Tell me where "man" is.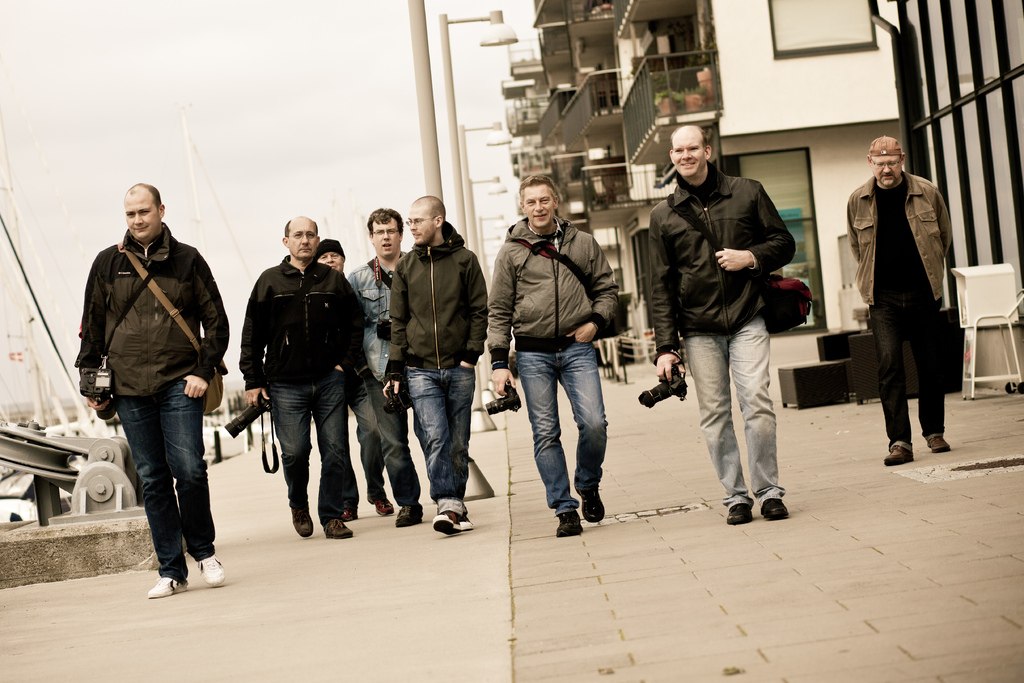
"man" is at l=844, t=133, r=954, b=466.
